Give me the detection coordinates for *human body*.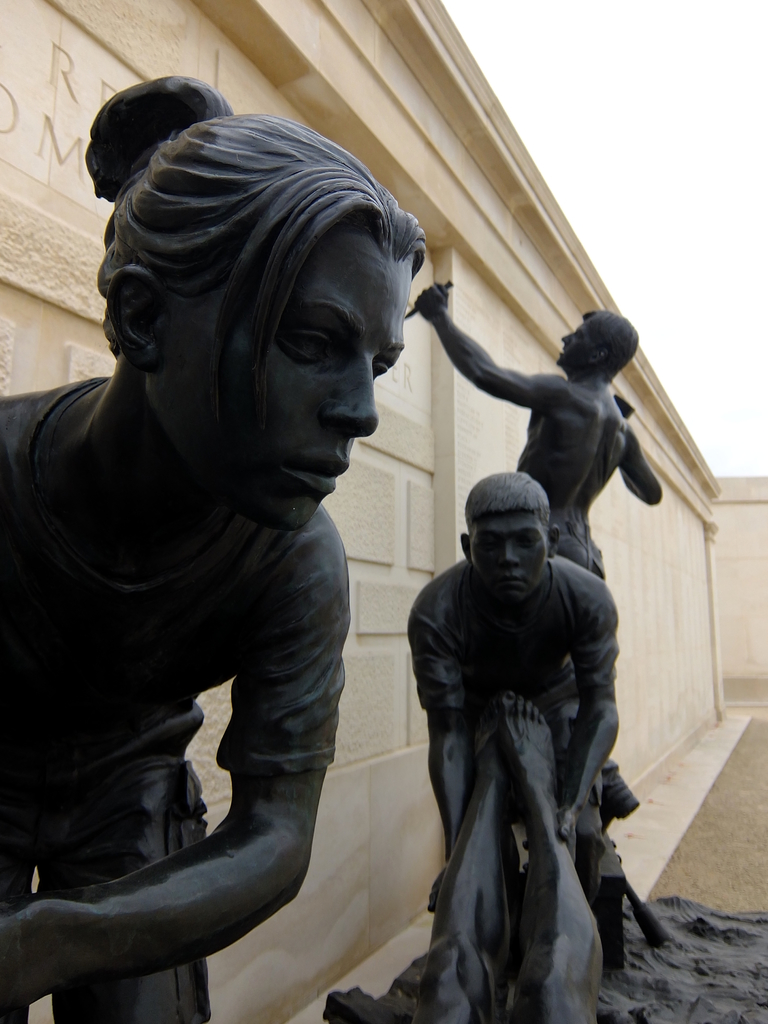
Rect(403, 280, 662, 822).
